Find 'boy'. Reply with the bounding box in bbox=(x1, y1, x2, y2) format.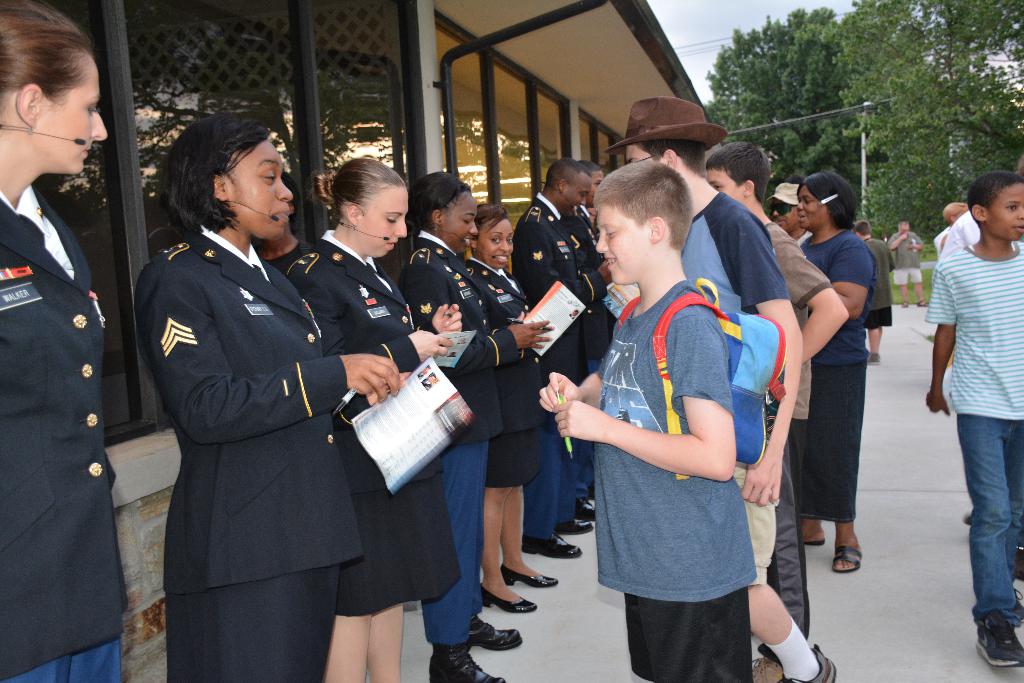
bbox=(854, 222, 890, 366).
